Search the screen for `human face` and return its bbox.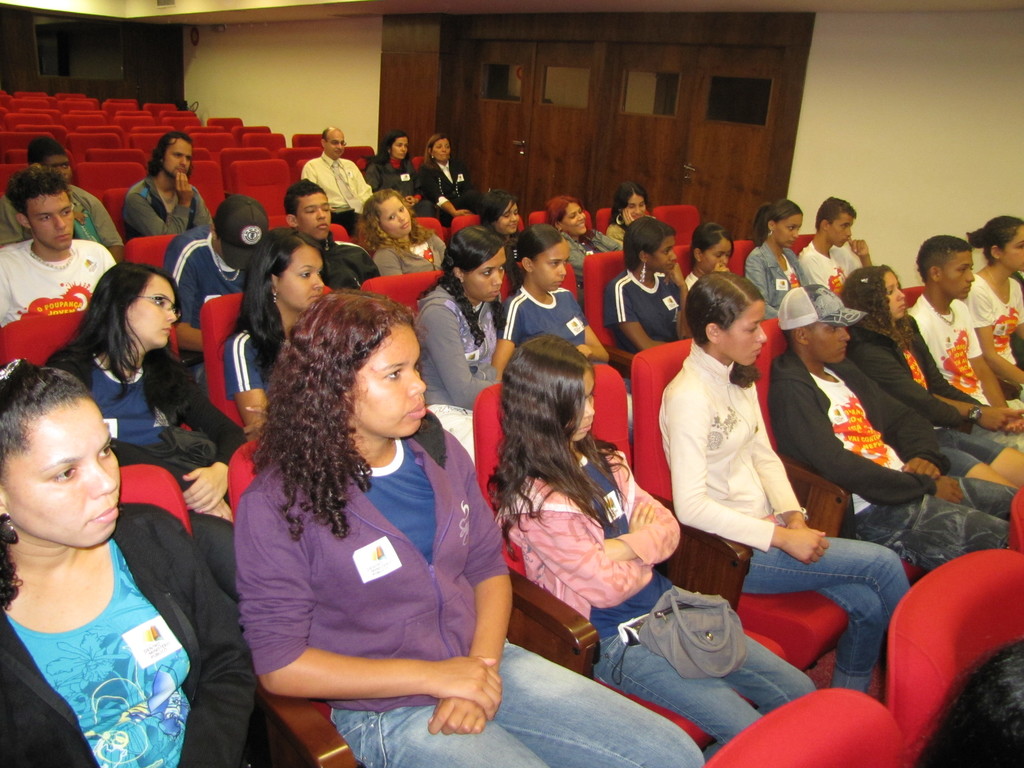
Found: crop(31, 196, 73, 250).
